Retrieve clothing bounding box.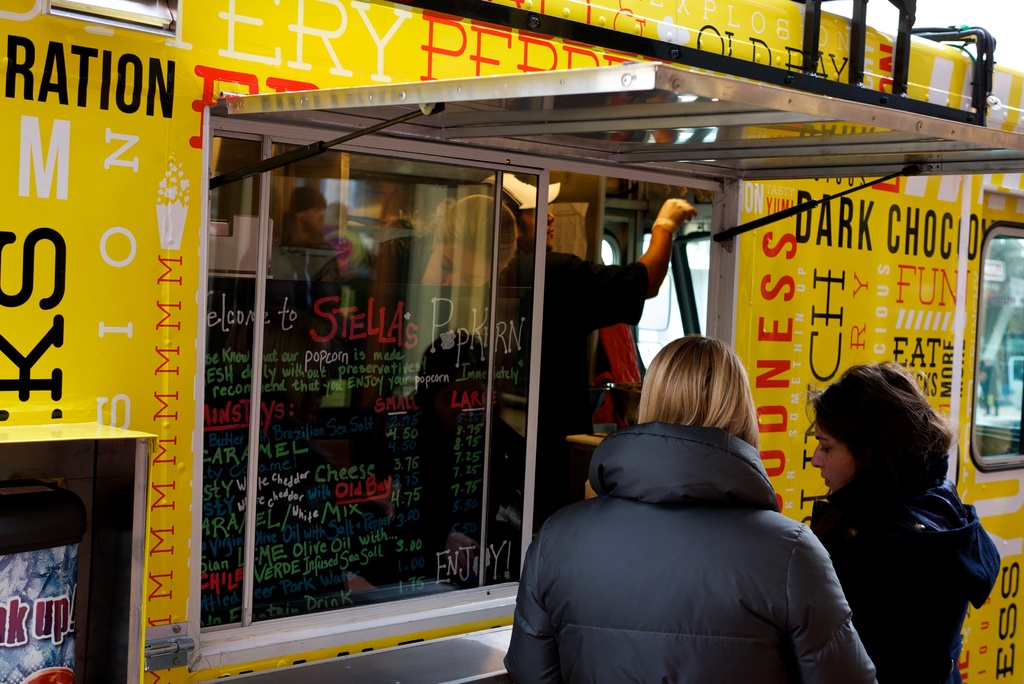
Bounding box: (x1=311, y1=234, x2=433, y2=287).
